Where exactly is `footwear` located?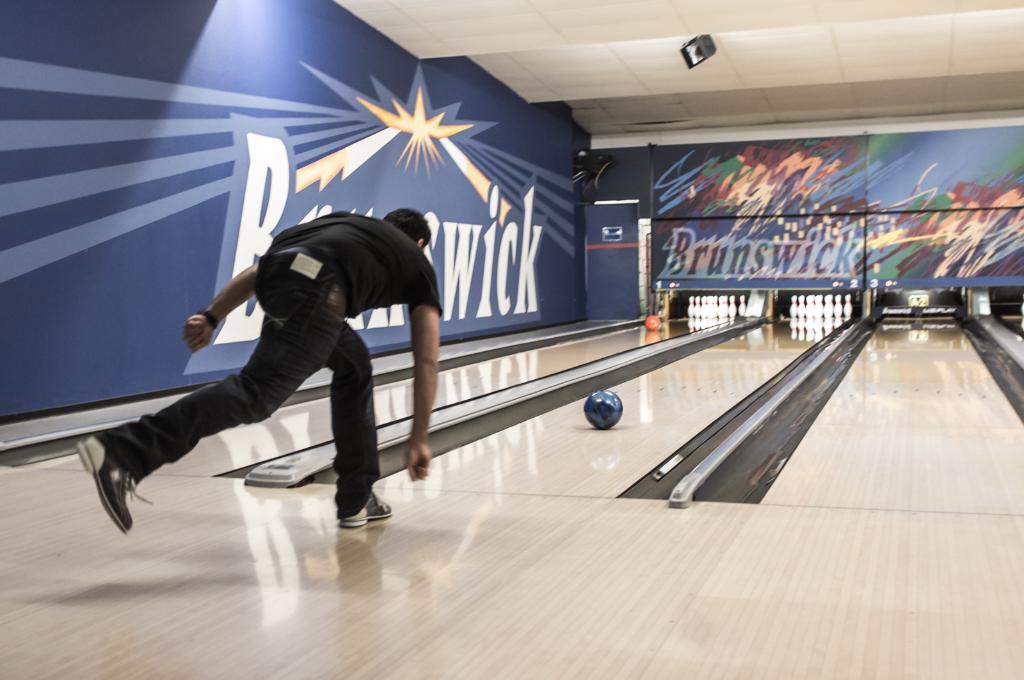
Its bounding box is box(74, 436, 155, 535).
